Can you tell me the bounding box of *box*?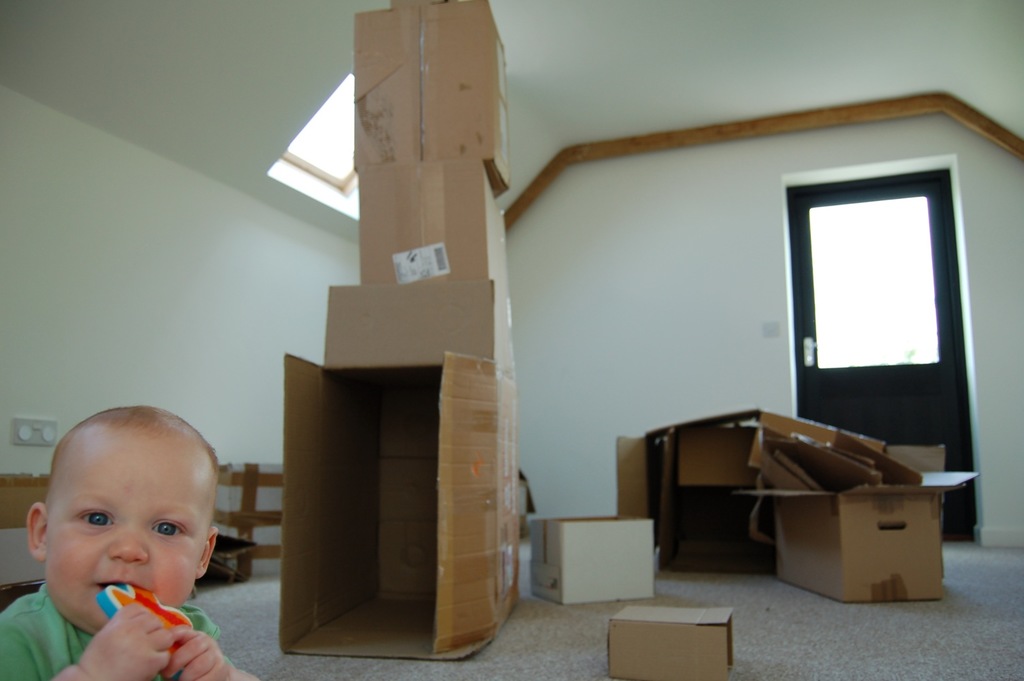
l=616, t=434, r=774, b=569.
